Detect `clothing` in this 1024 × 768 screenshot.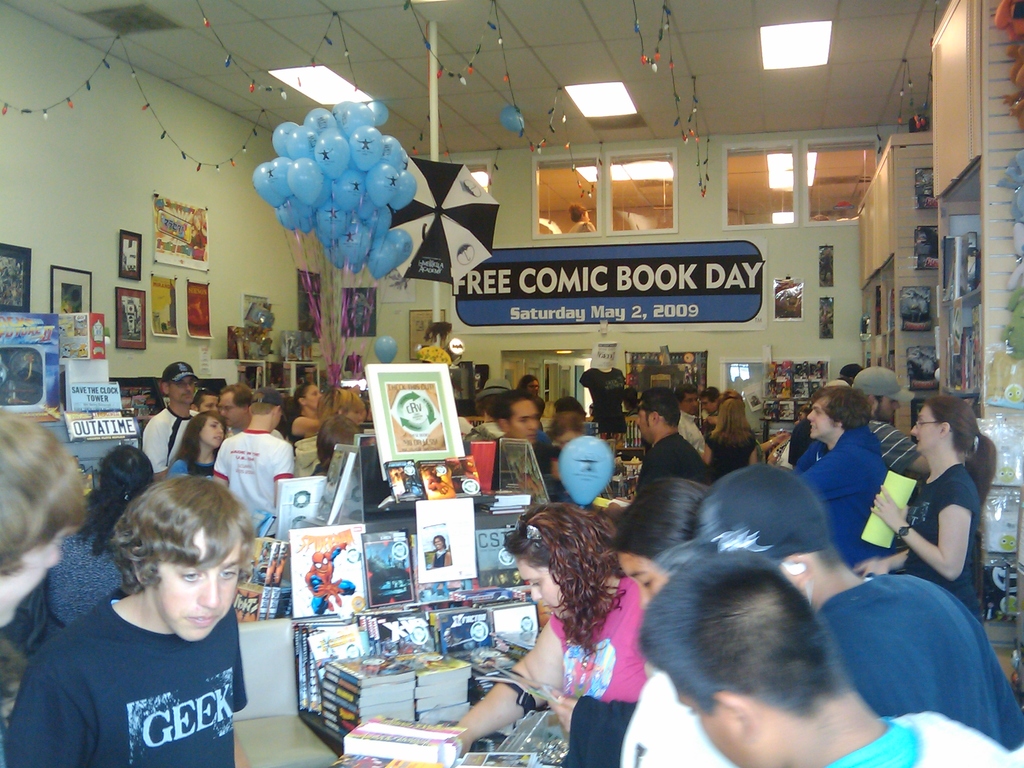
Detection: <bbox>785, 421, 817, 465</bbox>.
